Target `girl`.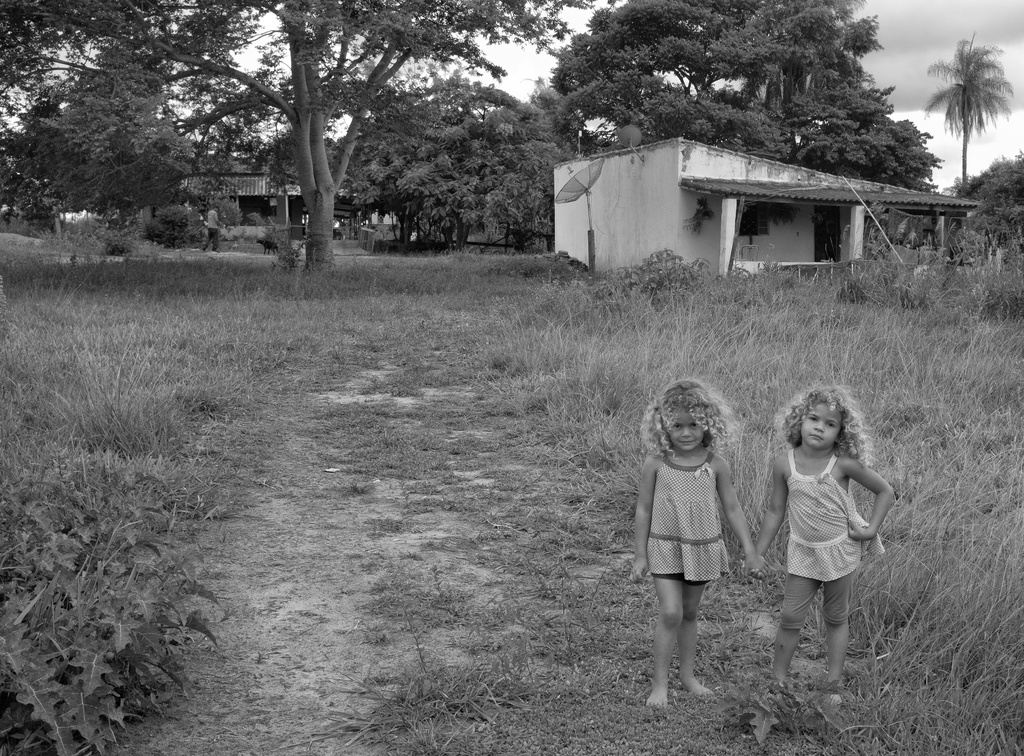
Target region: bbox=(742, 382, 895, 713).
